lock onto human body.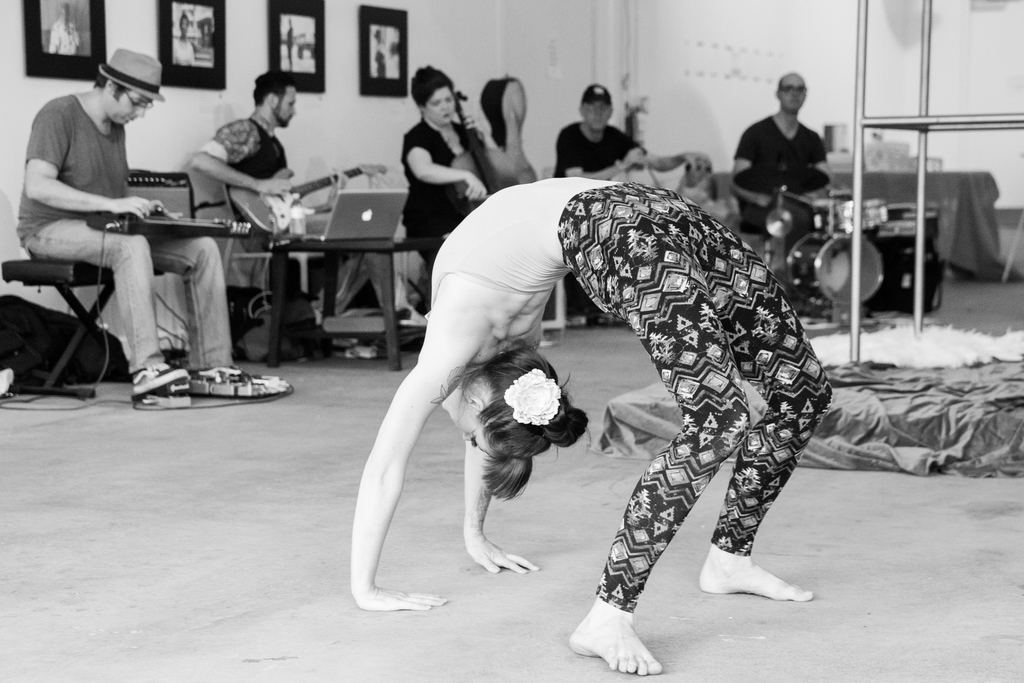
Locked: left=13, top=78, right=296, bottom=404.
